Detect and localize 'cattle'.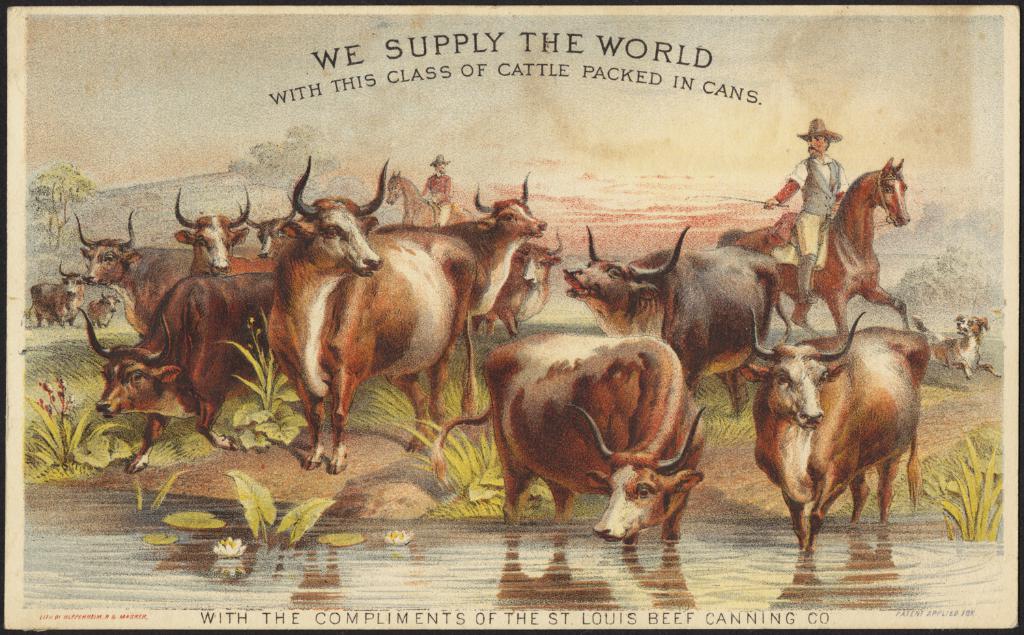
Localized at <bbox>257, 156, 478, 472</bbox>.
